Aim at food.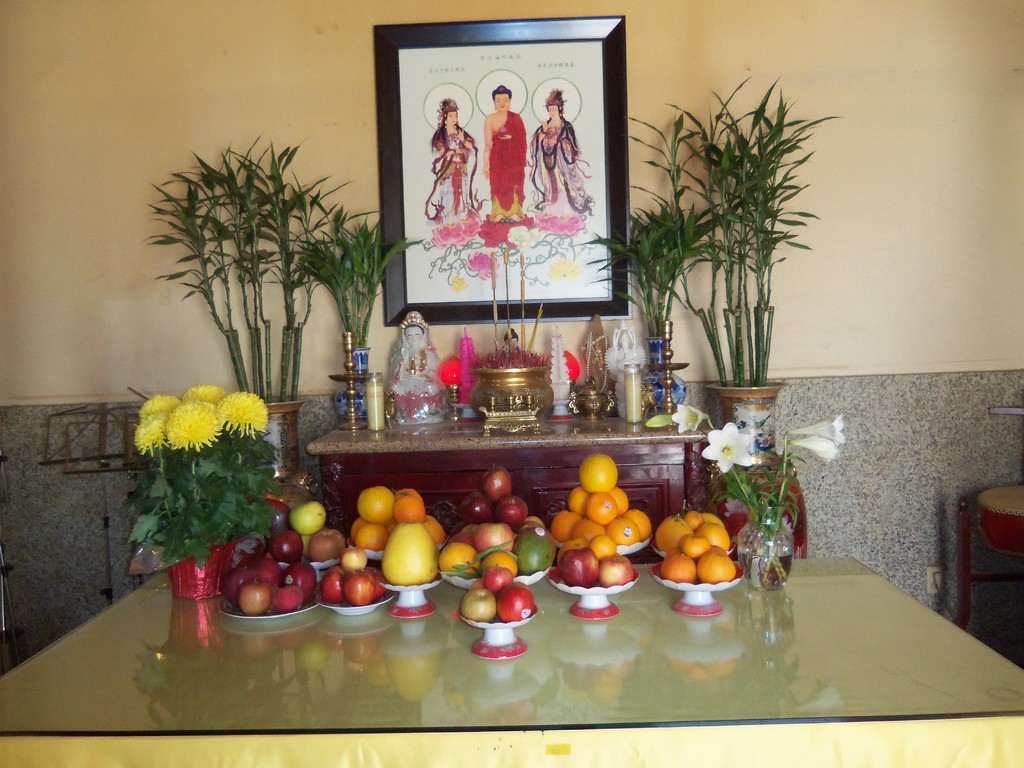
Aimed at <box>621,508,653,539</box>.
